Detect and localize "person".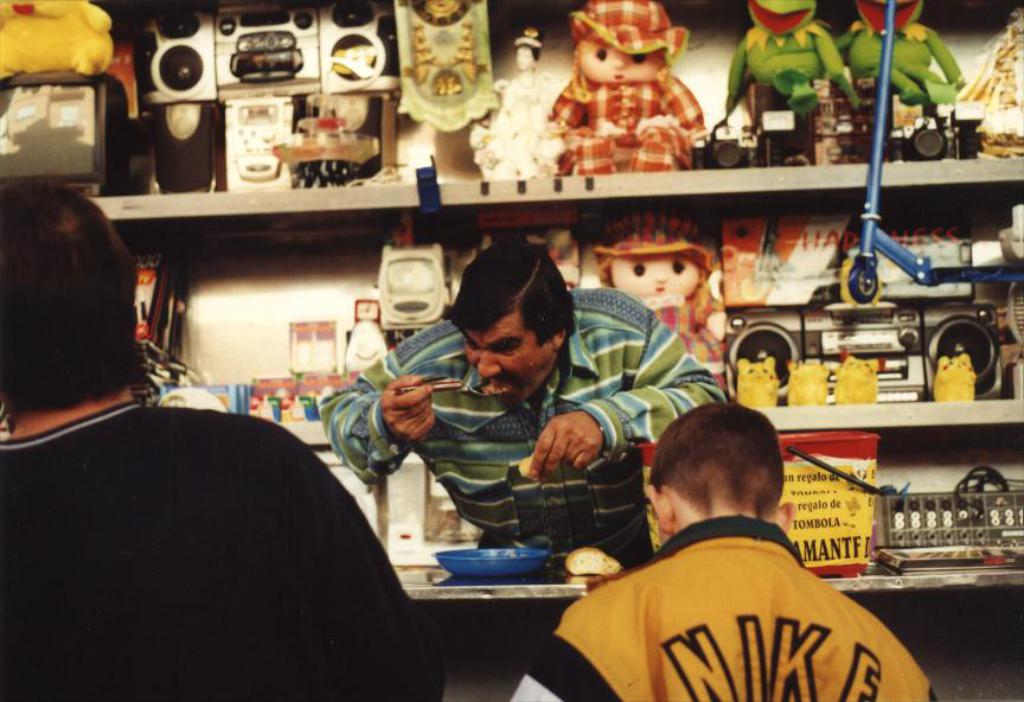
Localized at crop(510, 401, 936, 701).
